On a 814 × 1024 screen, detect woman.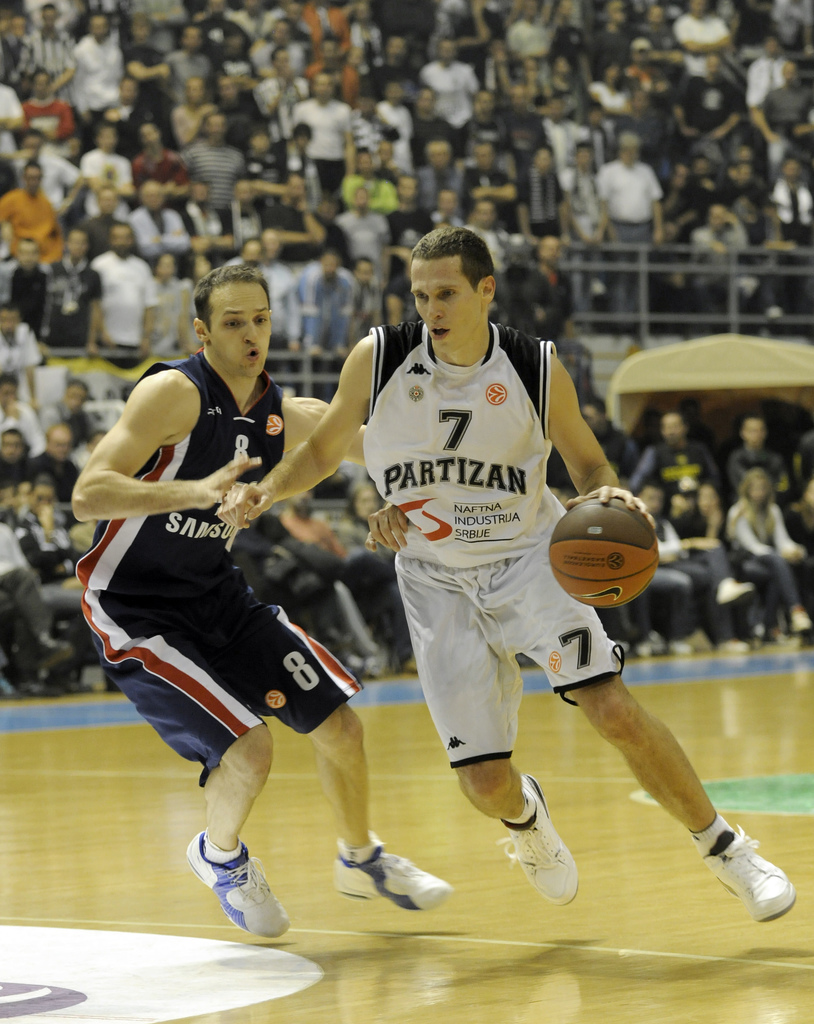
x1=726, y1=465, x2=808, y2=630.
